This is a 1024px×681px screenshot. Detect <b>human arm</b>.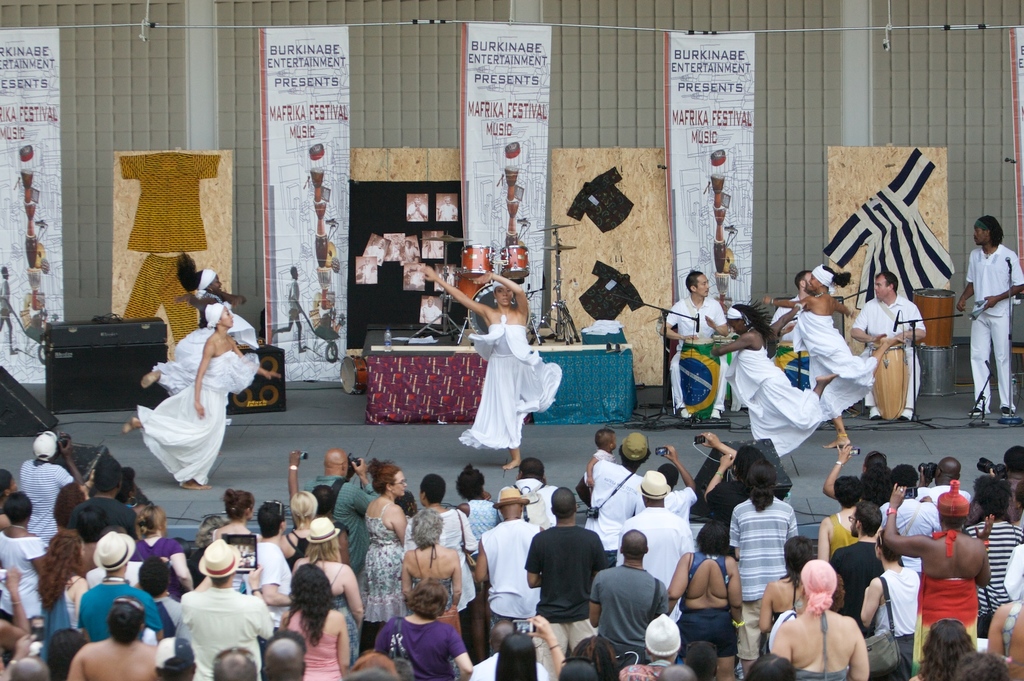
[954,281,975,314].
